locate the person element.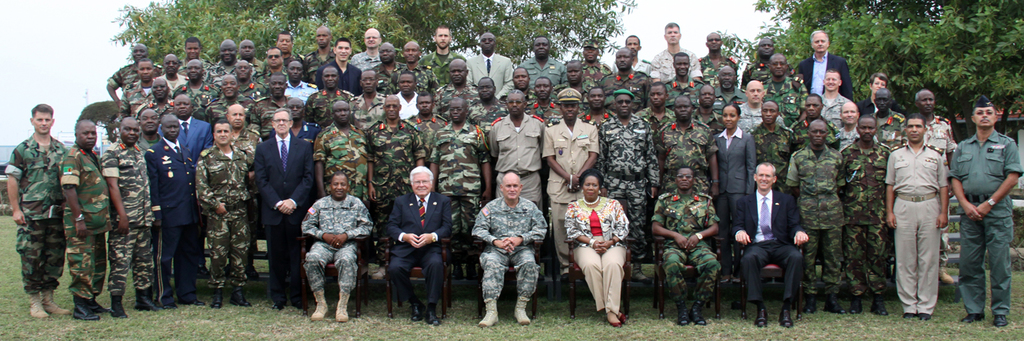
Element bbox: <region>783, 115, 845, 297</region>.
